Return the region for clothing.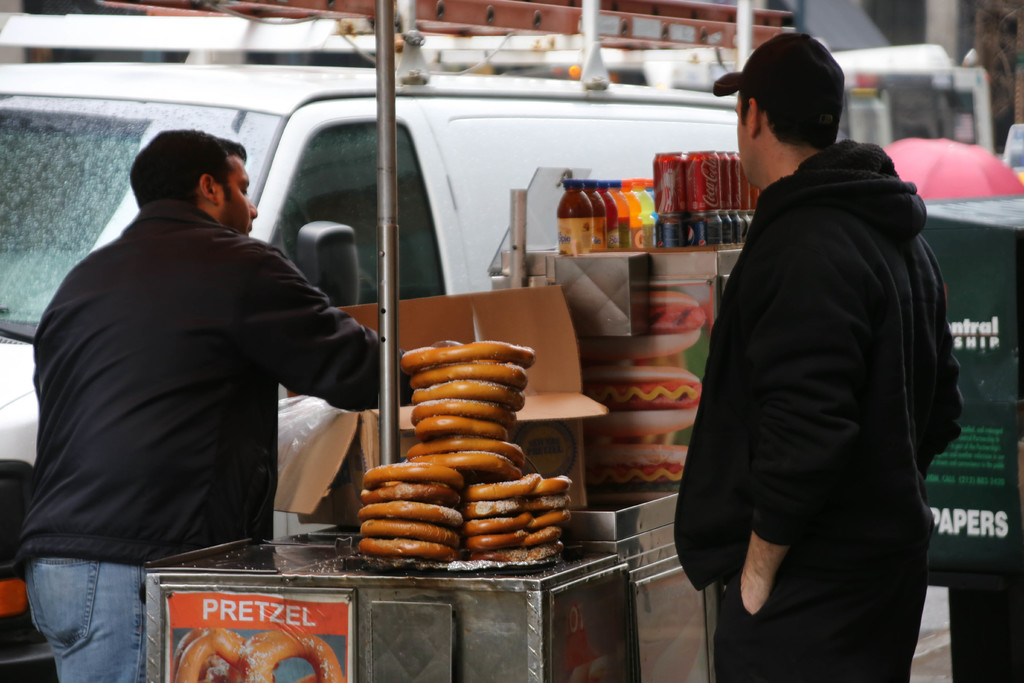
15/550/148/682.
